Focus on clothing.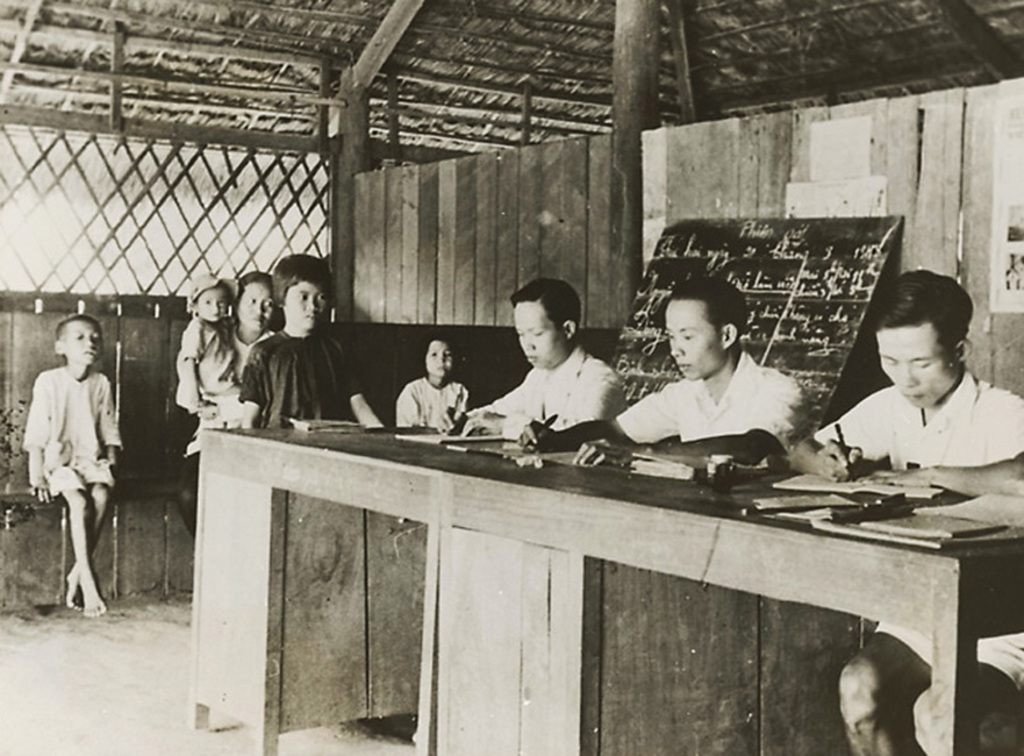
Focused at locate(486, 343, 623, 451).
